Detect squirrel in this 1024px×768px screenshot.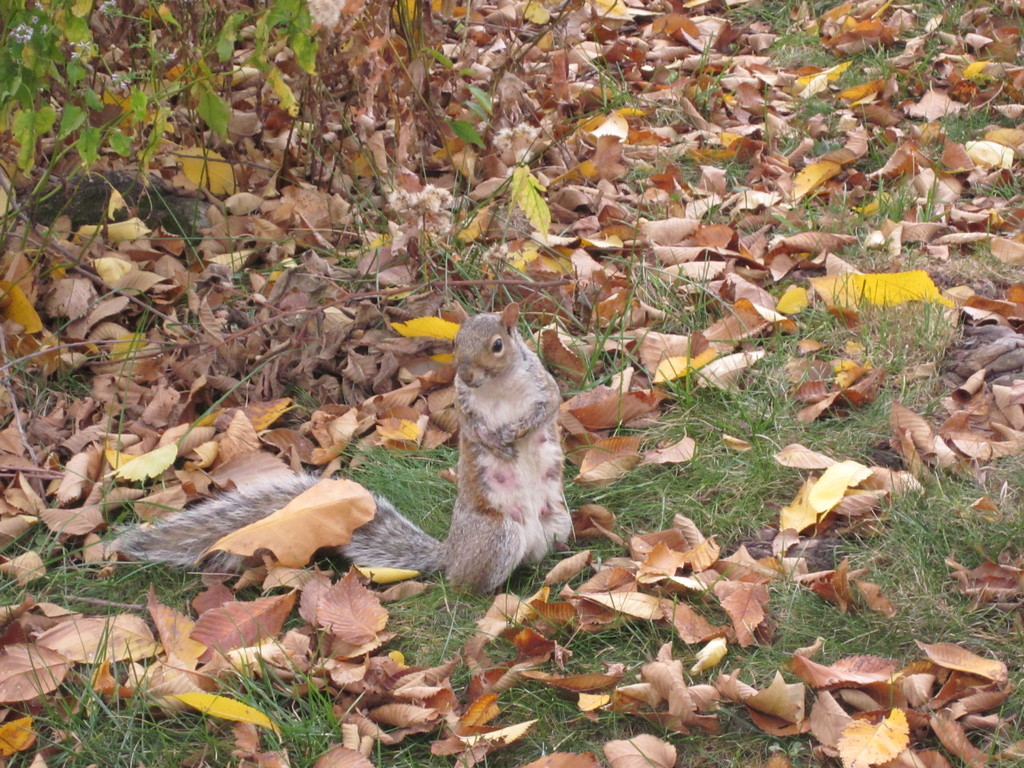
Detection: locate(129, 301, 576, 596).
